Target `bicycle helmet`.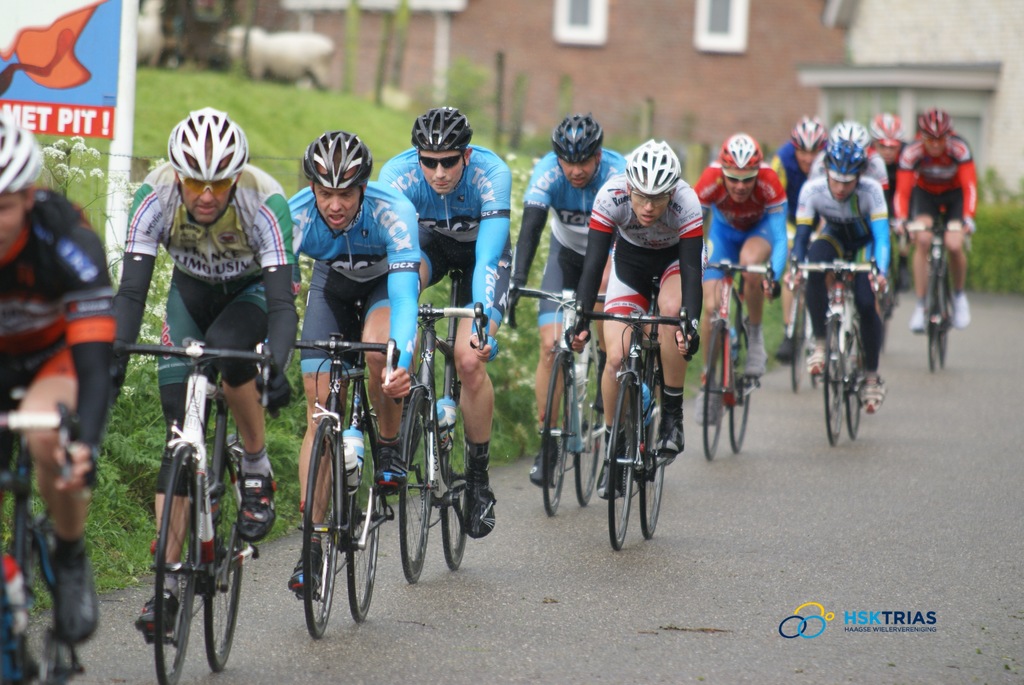
Target region: x1=872 y1=110 x2=908 y2=146.
